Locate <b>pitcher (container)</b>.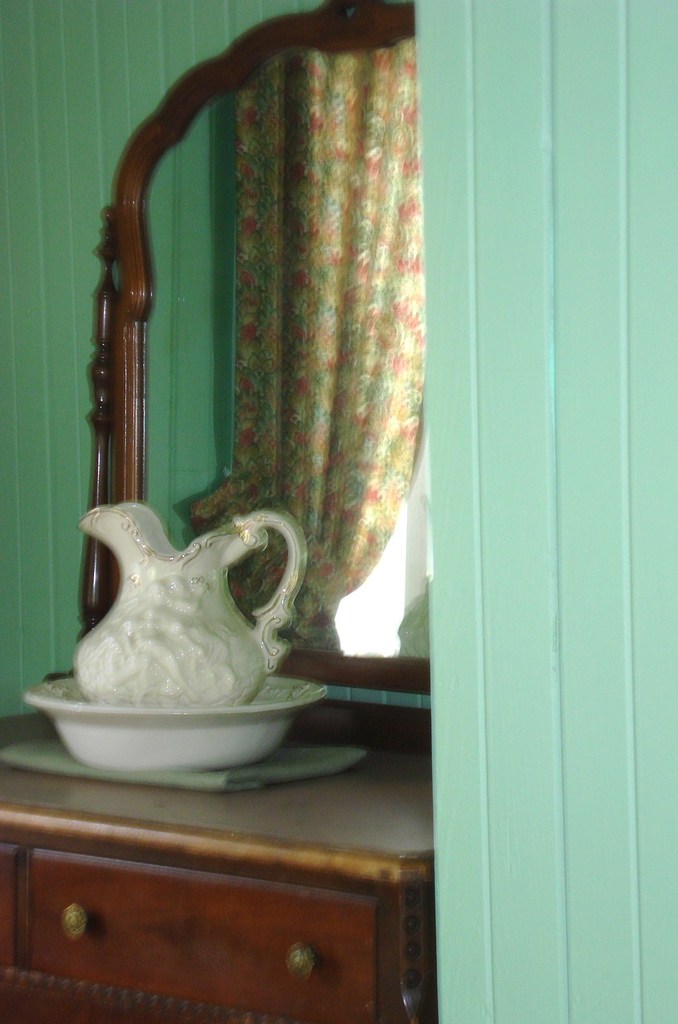
Bounding box: [left=77, top=503, right=308, bottom=708].
